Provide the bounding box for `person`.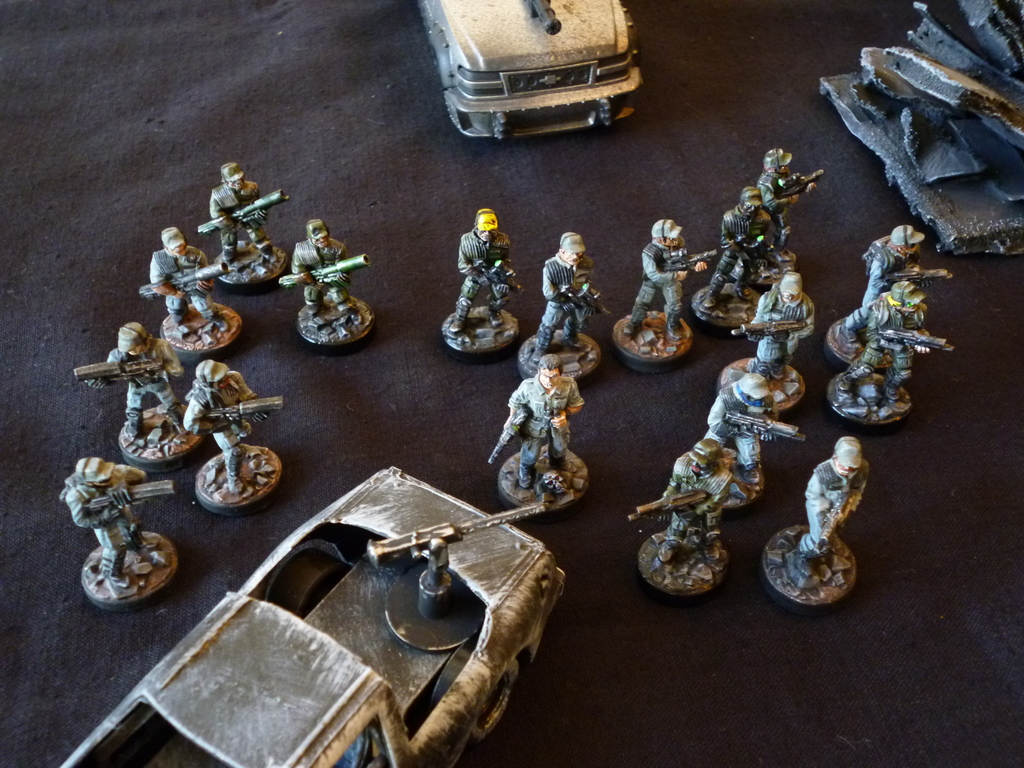
[x1=208, y1=163, x2=266, y2=265].
